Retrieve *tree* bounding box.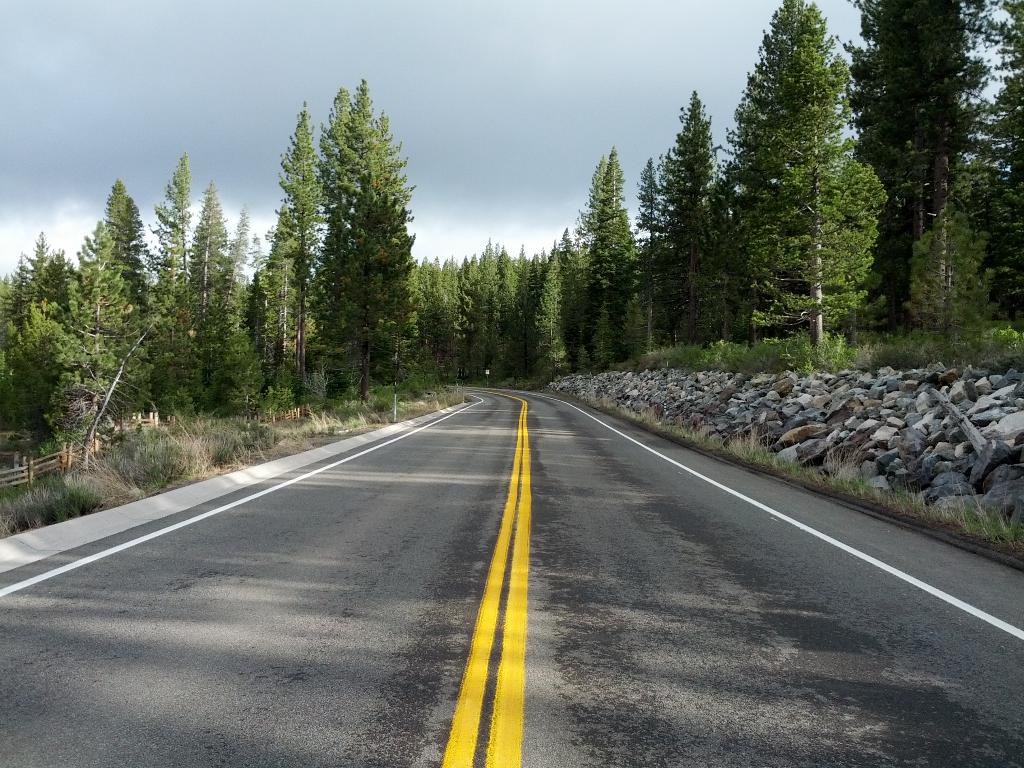
Bounding box: locate(0, 228, 81, 433).
